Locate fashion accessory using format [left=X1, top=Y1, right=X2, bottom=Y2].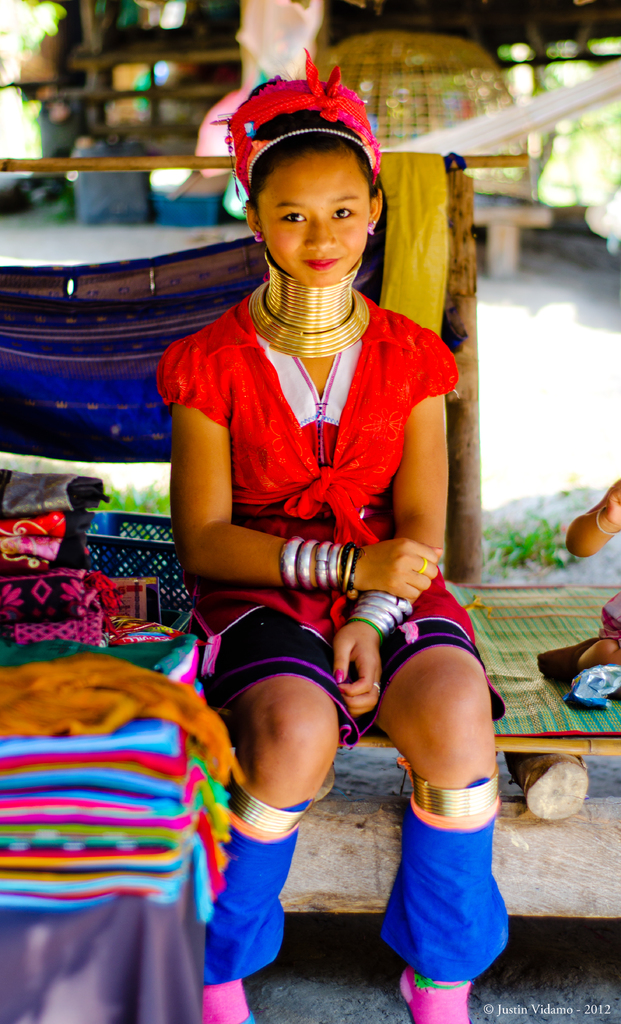
[left=197, top=974, right=258, bottom=1023].
